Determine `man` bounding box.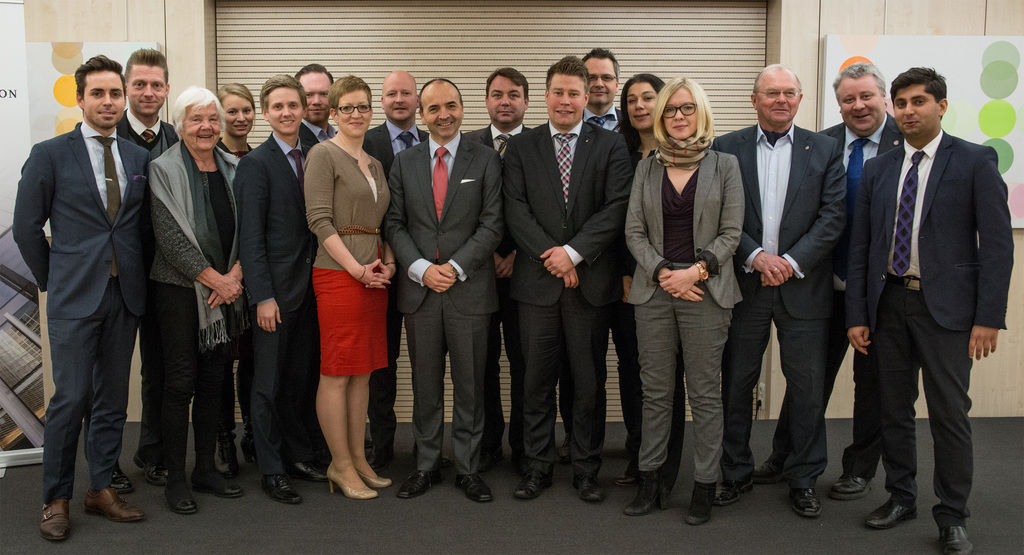
Determined: x1=283 y1=59 x2=340 y2=149.
